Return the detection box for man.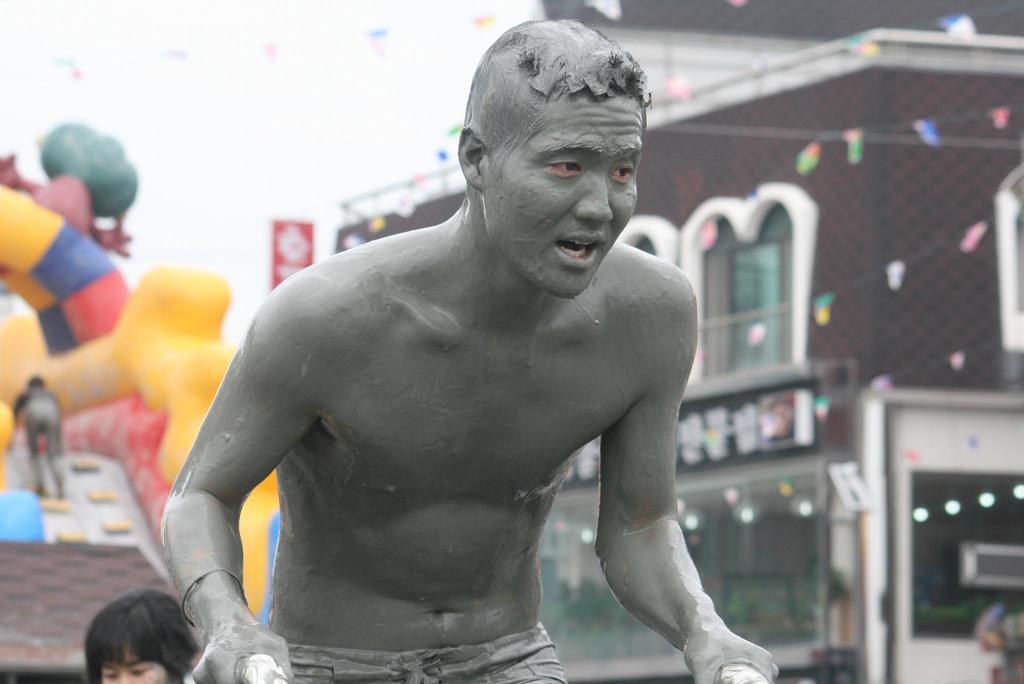
bbox=(141, 41, 771, 665).
